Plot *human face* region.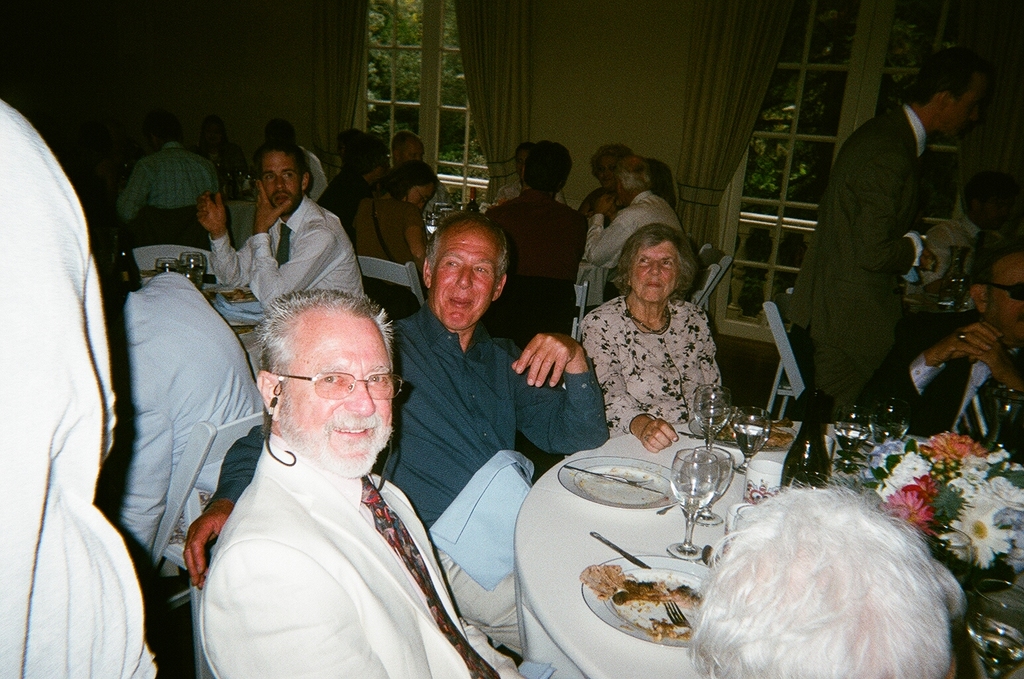
Plotted at 621/243/685/304.
